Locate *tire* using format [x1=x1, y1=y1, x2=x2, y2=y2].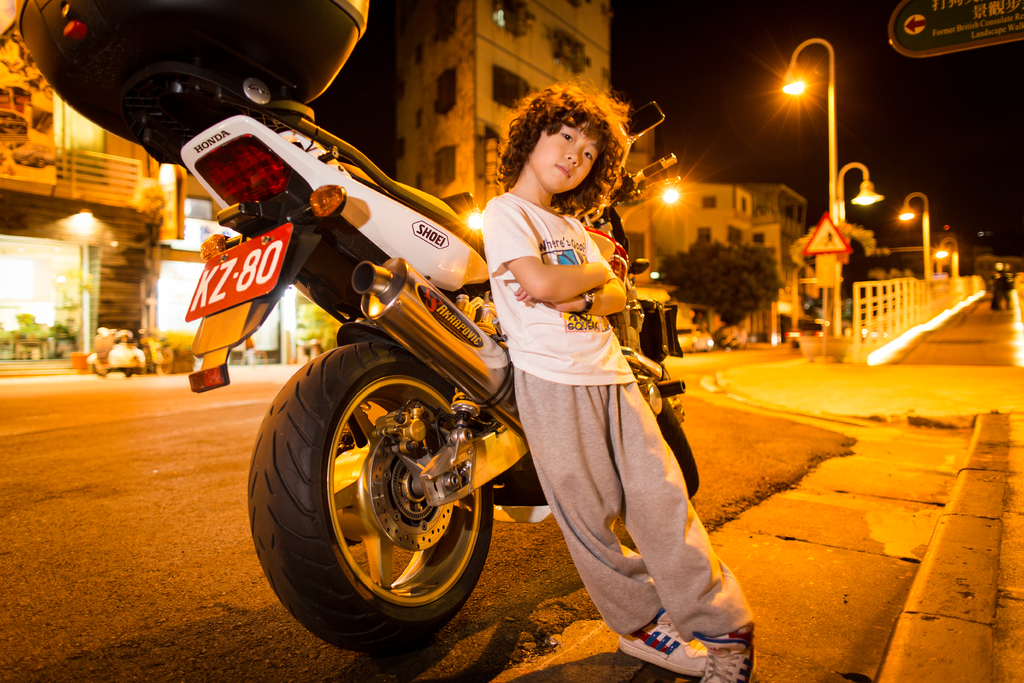
[x1=154, y1=347, x2=173, y2=377].
